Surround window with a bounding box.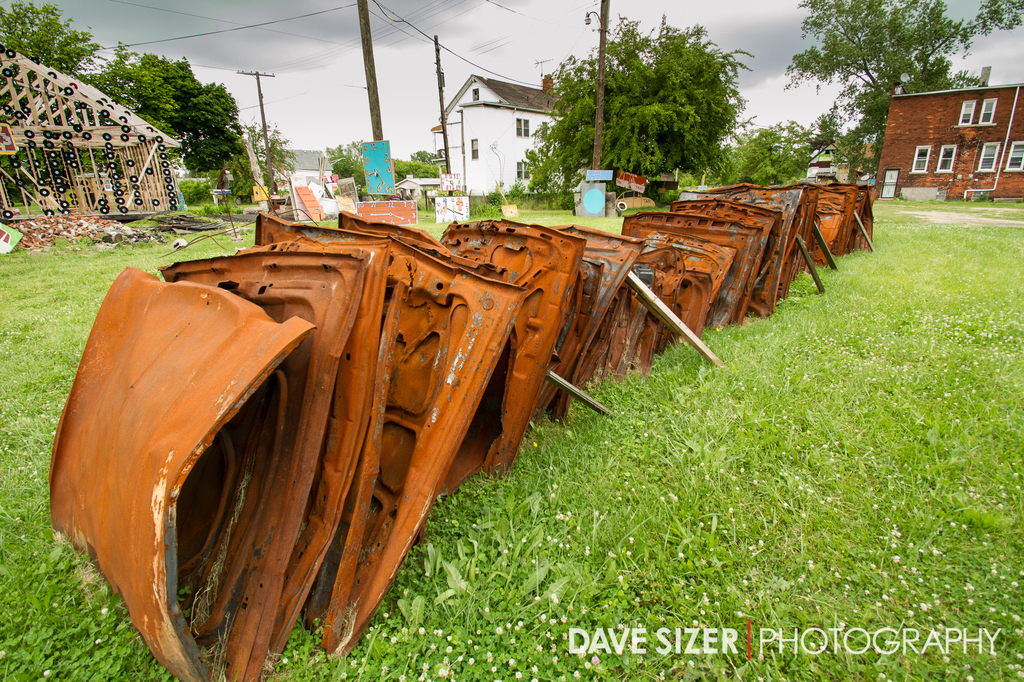
rect(513, 116, 531, 138).
